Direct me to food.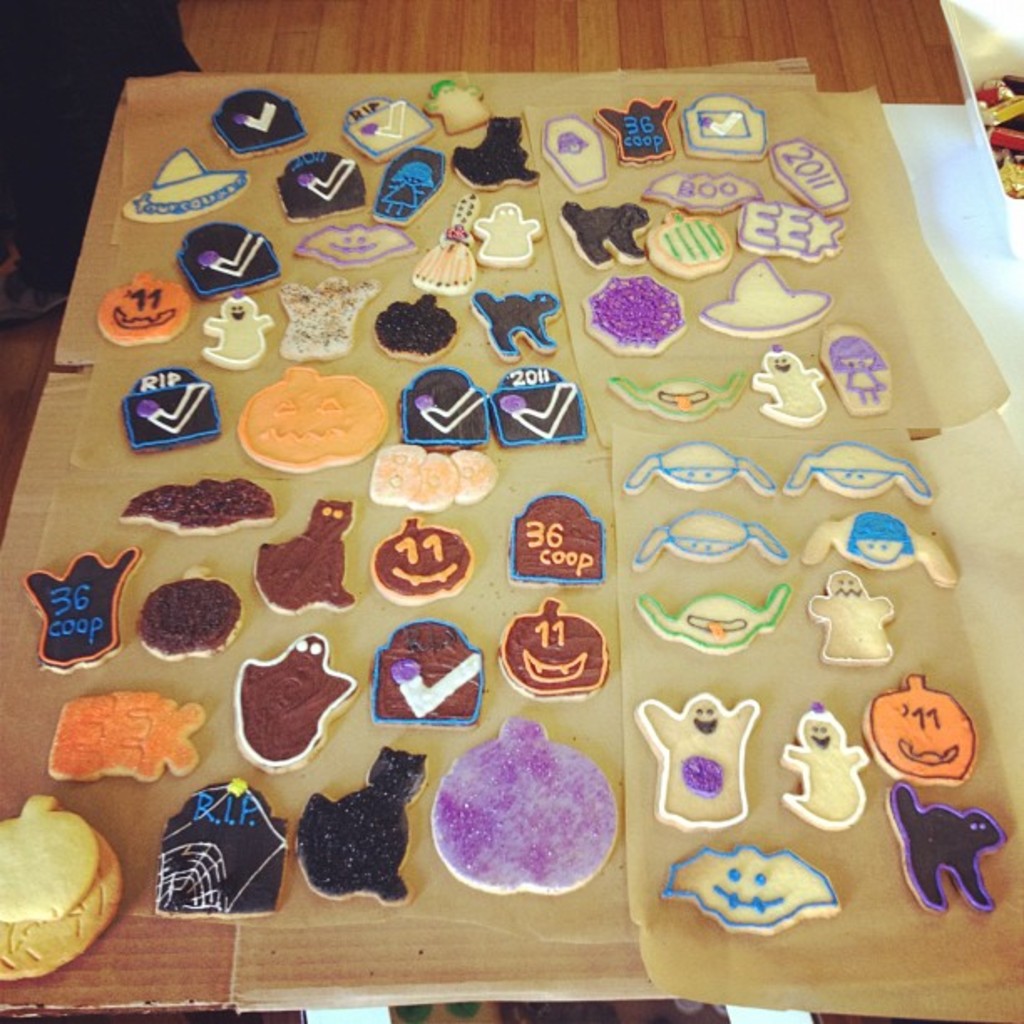
Direction: 751, 341, 832, 428.
